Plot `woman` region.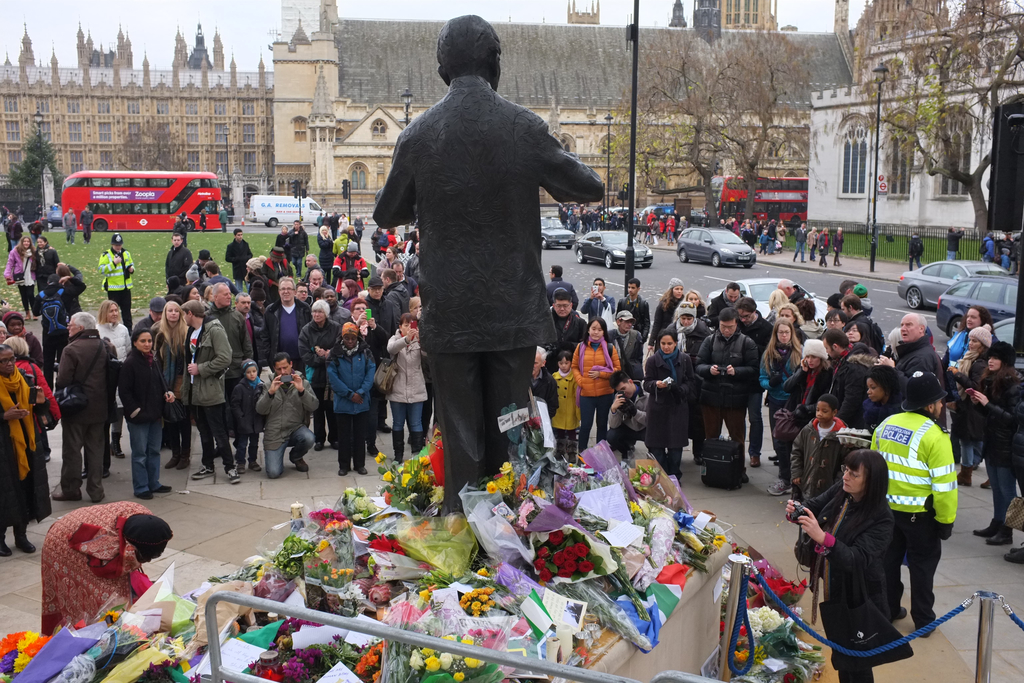
Plotted at {"x1": 649, "y1": 274, "x2": 689, "y2": 354}.
